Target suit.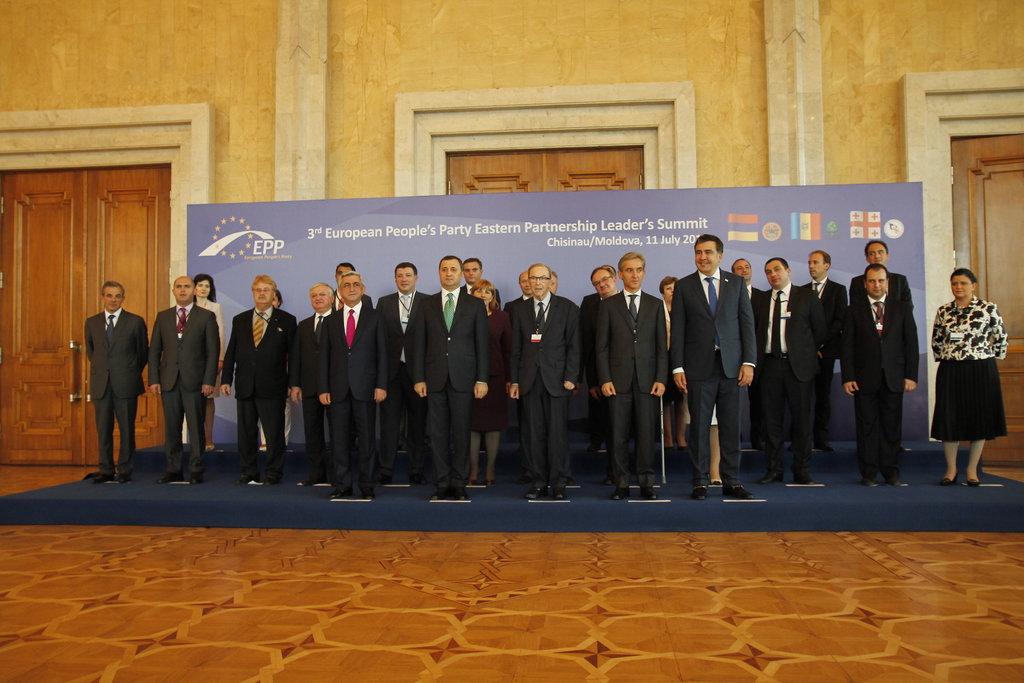
Target region: <bbox>510, 288, 580, 488</bbox>.
